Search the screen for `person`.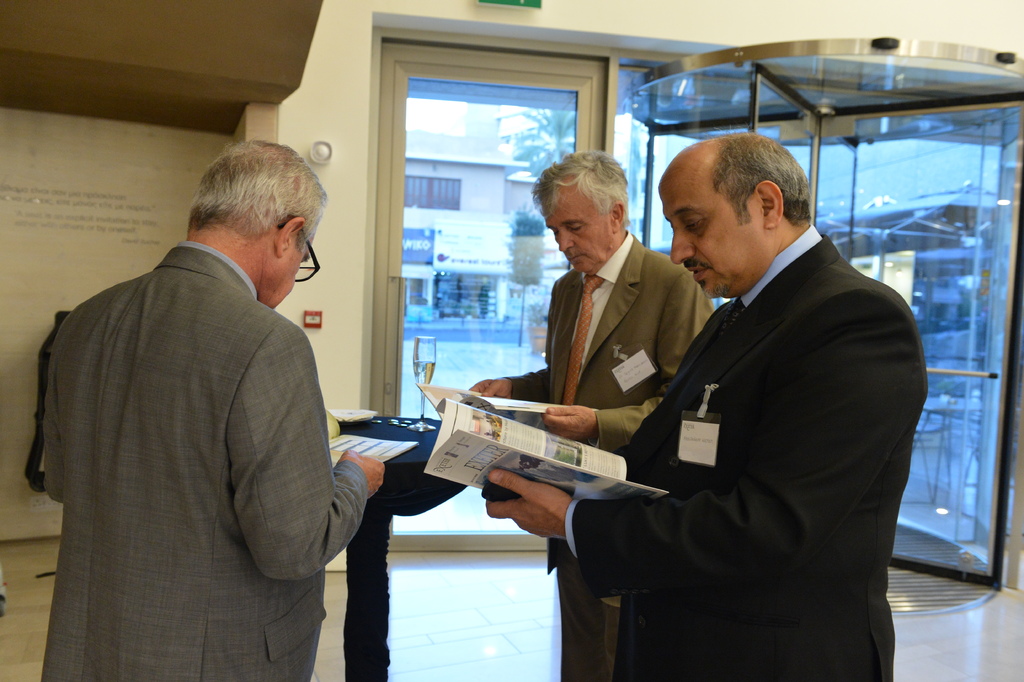
Found at l=38, t=144, r=381, b=681.
